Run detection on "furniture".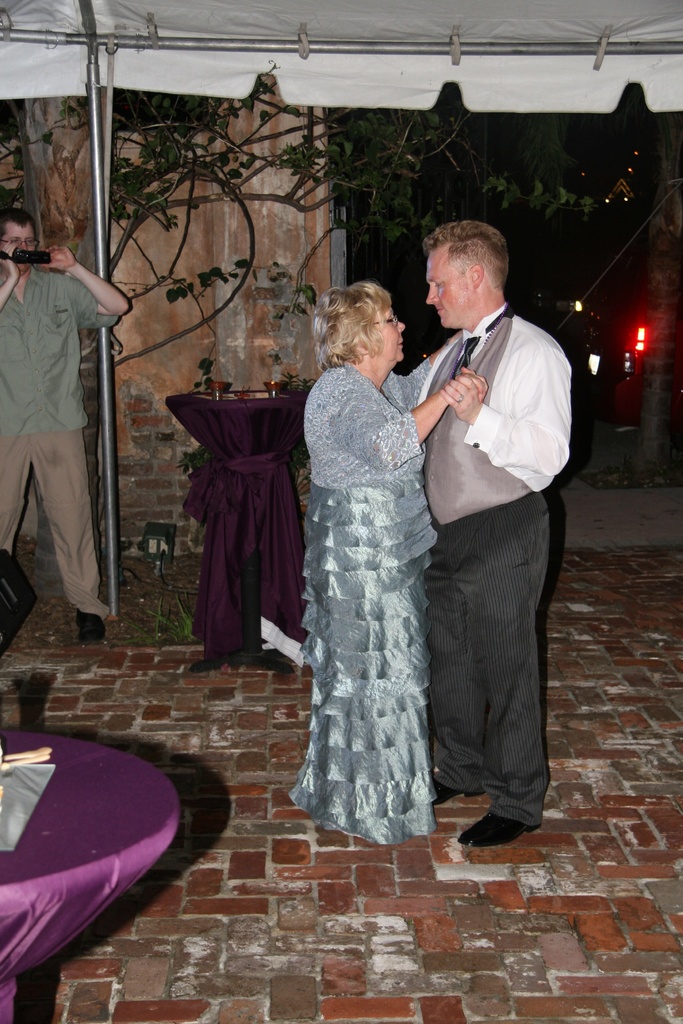
Result: <bbox>161, 391, 303, 671</bbox>.
